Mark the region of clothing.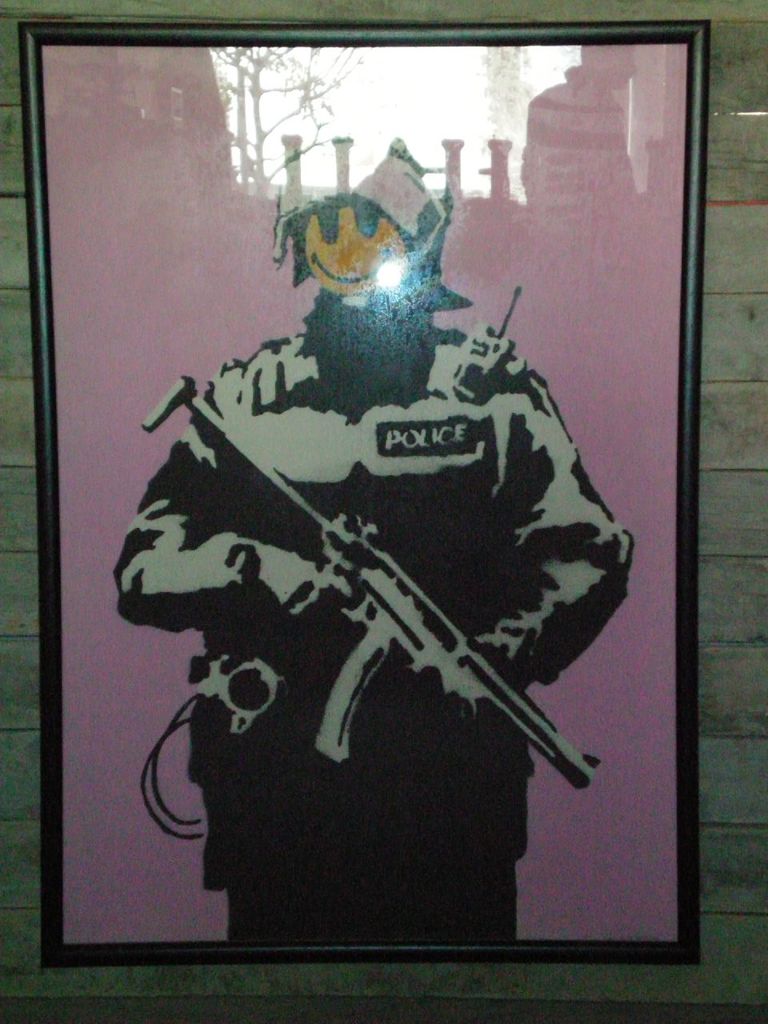
Region: pyautogui.locateOnScreen(110, 287, 638, 946).
